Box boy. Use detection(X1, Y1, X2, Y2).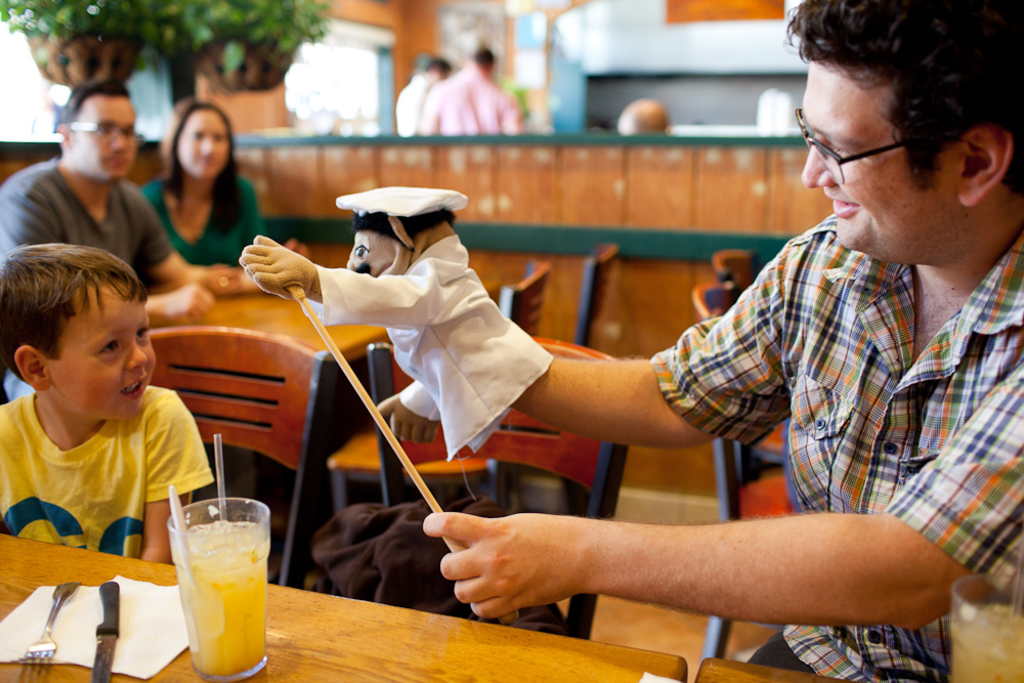
detection(0, 80, 216, 403).
